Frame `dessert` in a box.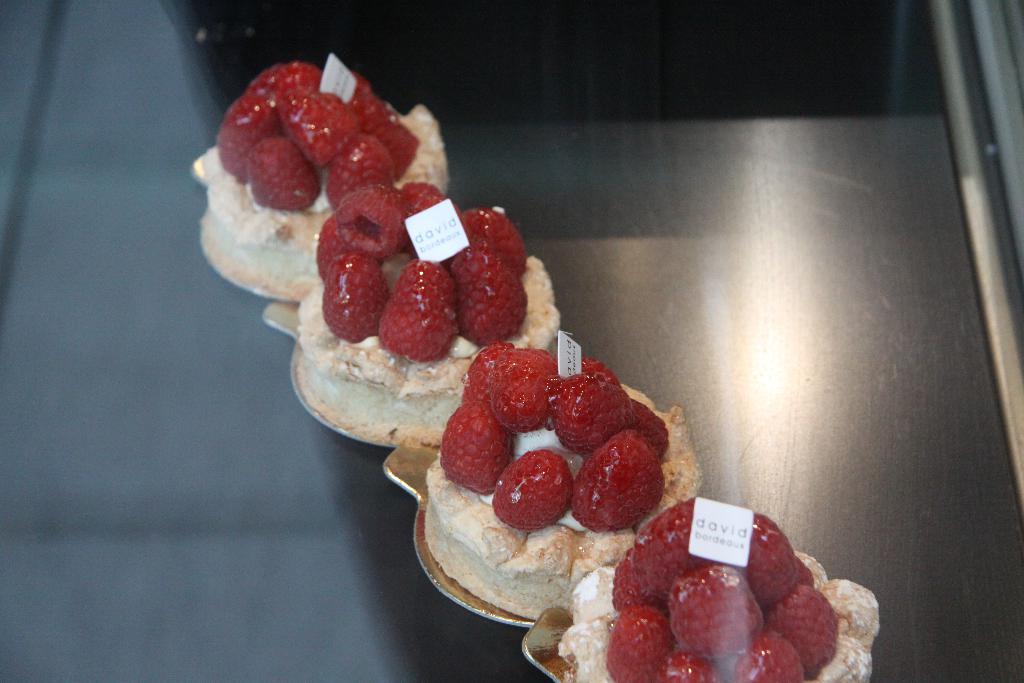
200/59/449/295.
